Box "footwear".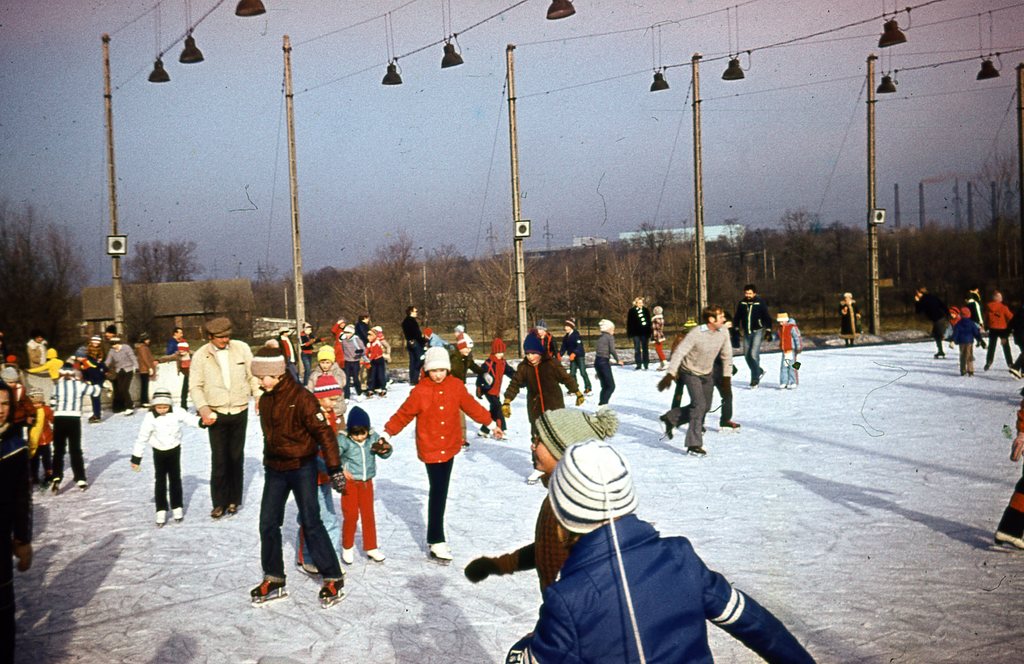
{"x1": 72, "y1": 476, "x2": 82, "y2": 491}.
